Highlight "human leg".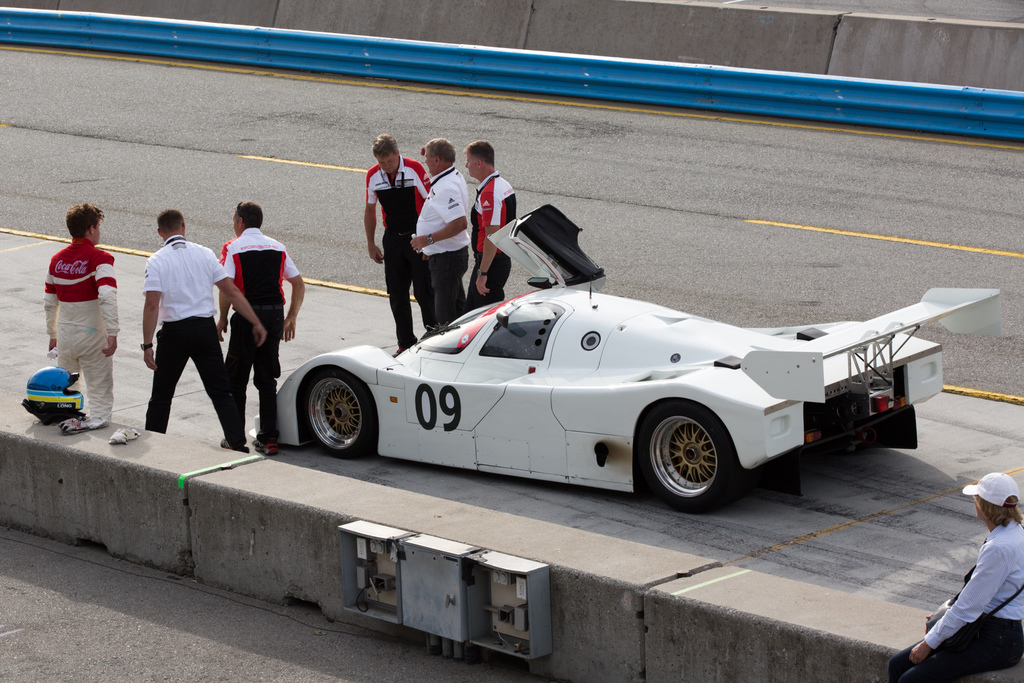
Highlighted region: locate(381, 228, 417, 354).
